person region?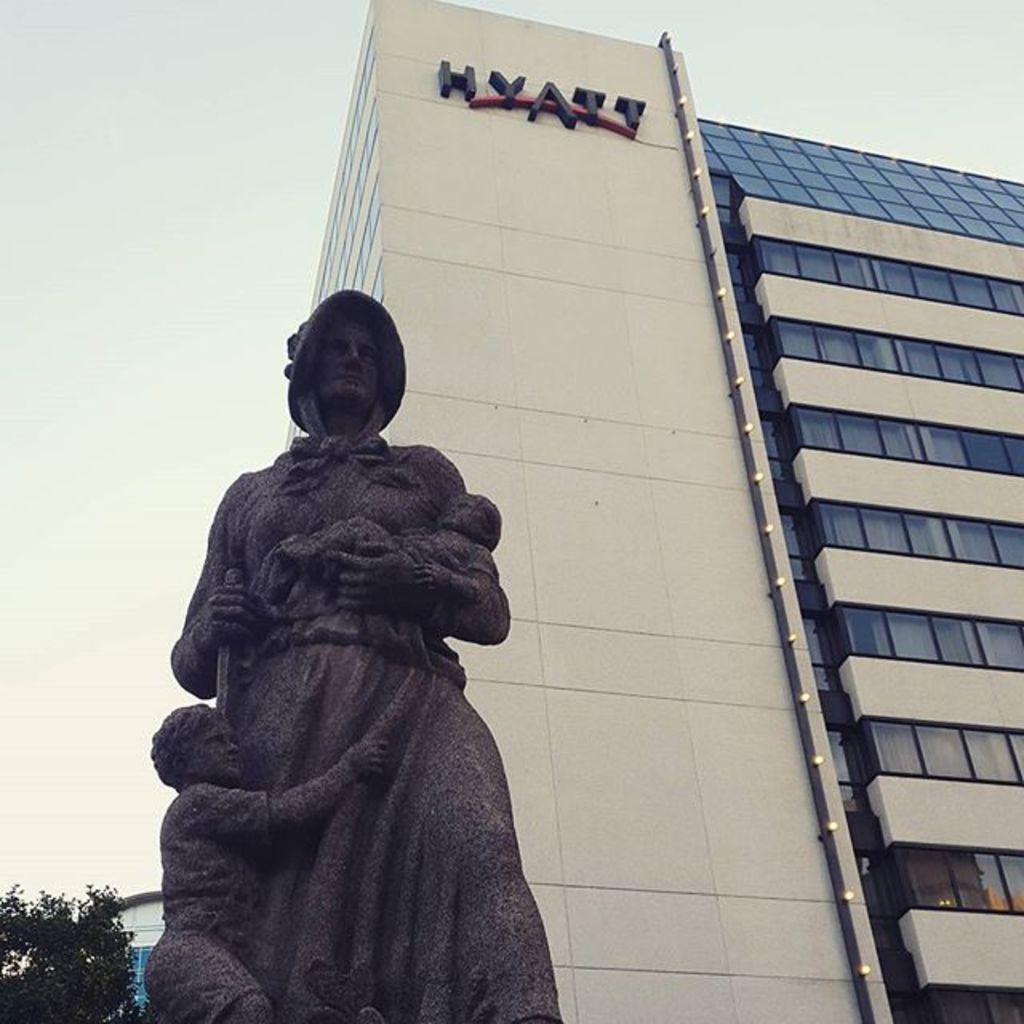
<region>293, 475, 509, 638</region>
